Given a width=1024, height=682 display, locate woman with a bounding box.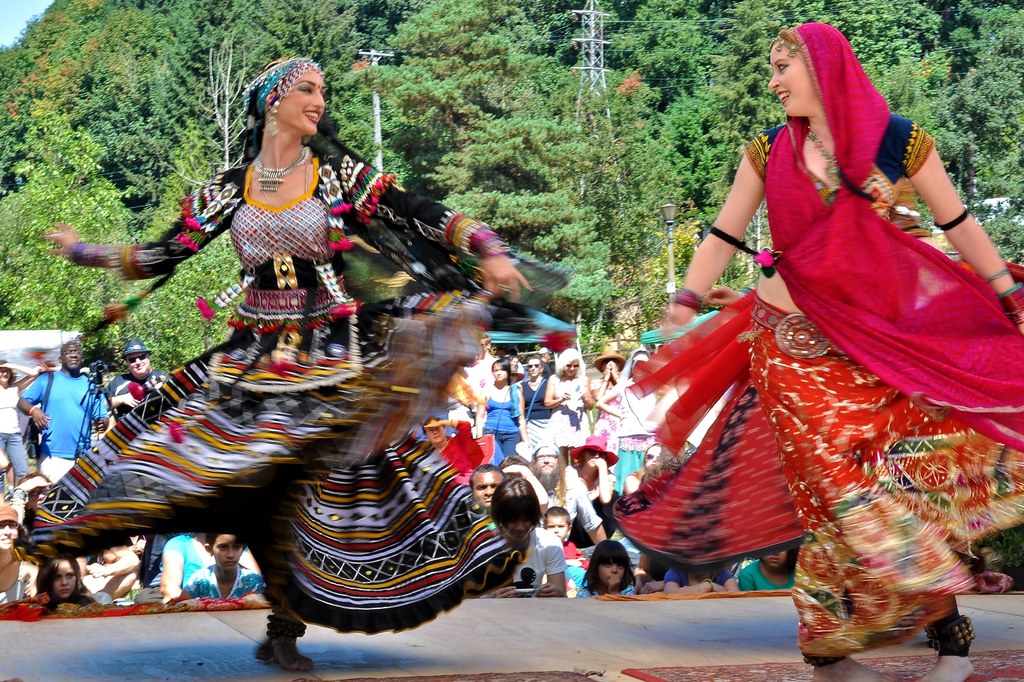
Located: BBox(517, 354, 553, 459).
